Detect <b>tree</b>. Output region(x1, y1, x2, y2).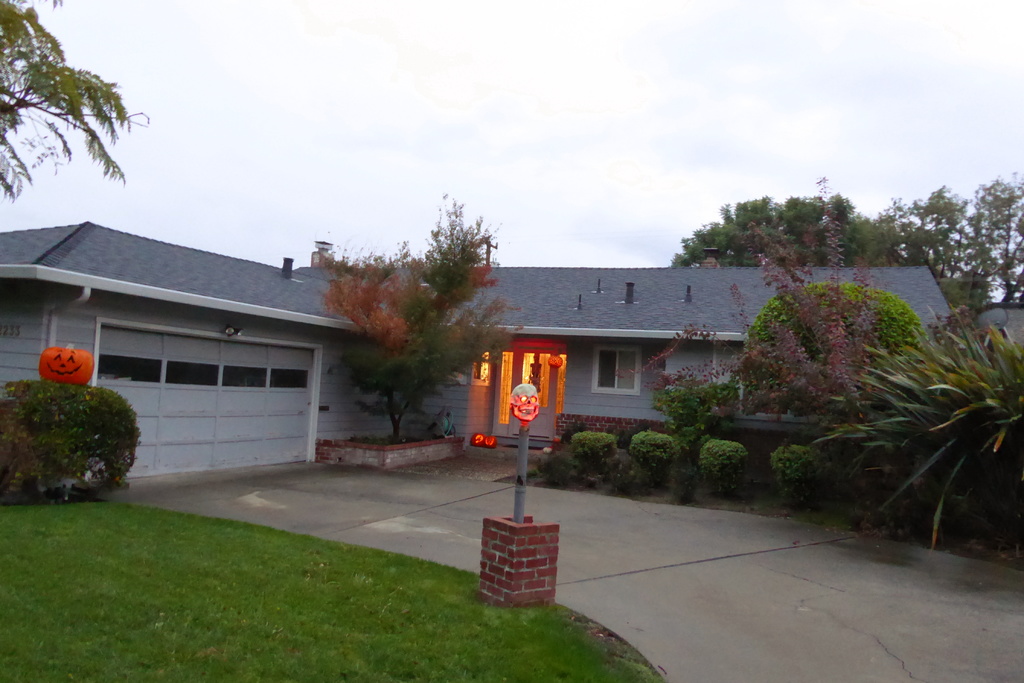
region(0, 374, 178, 521).
